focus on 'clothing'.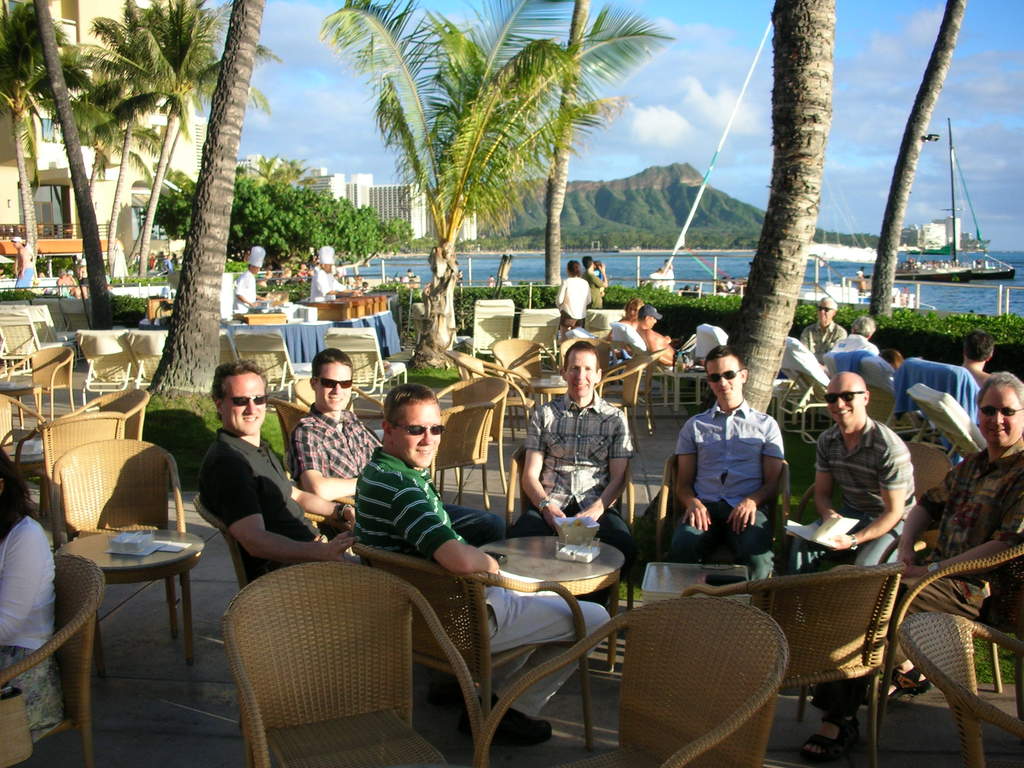
Focused at region(807, 383, 926, 570).
